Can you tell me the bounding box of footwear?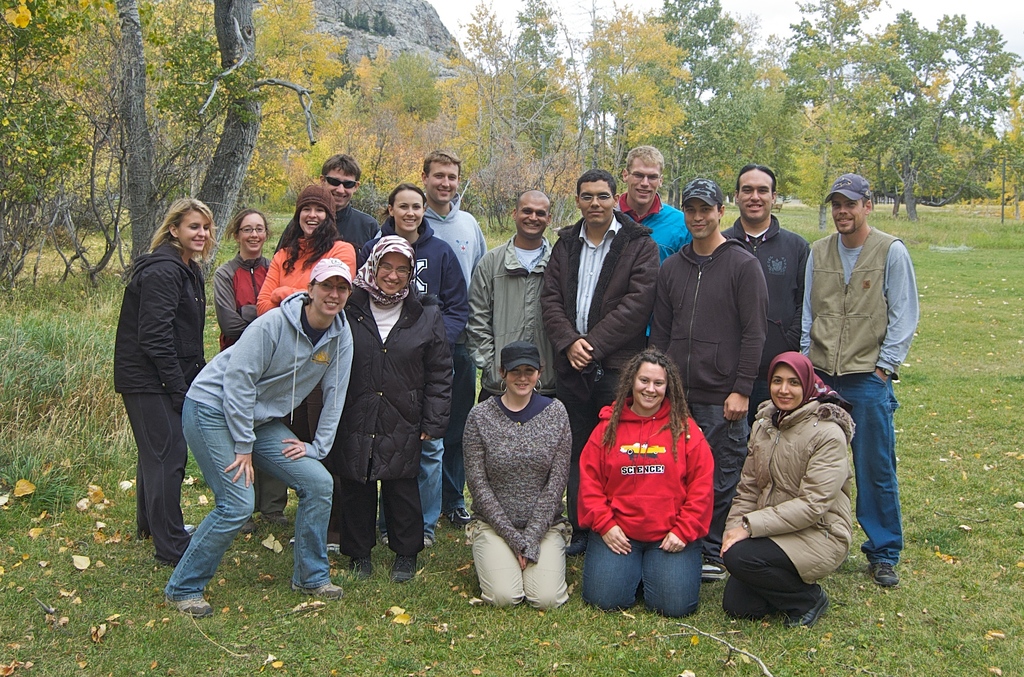
(x1=293, y1=585, x2=343, y2=600).
